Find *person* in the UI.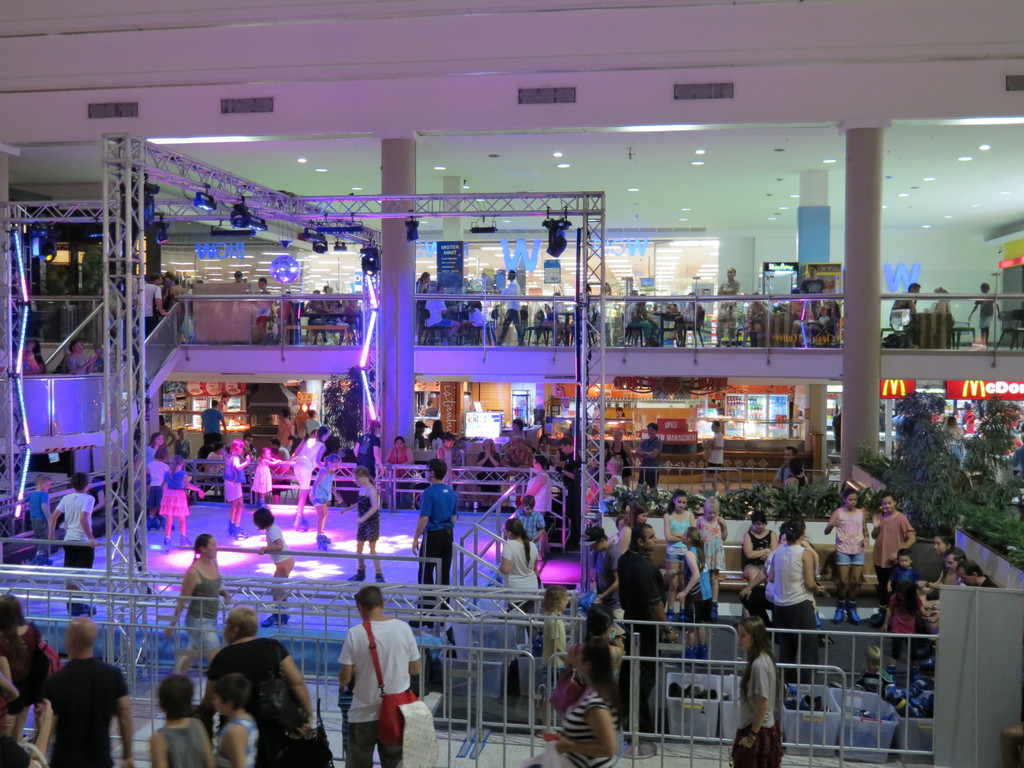
UI element at x1=63 y1=339 x2=97 y2=373.
